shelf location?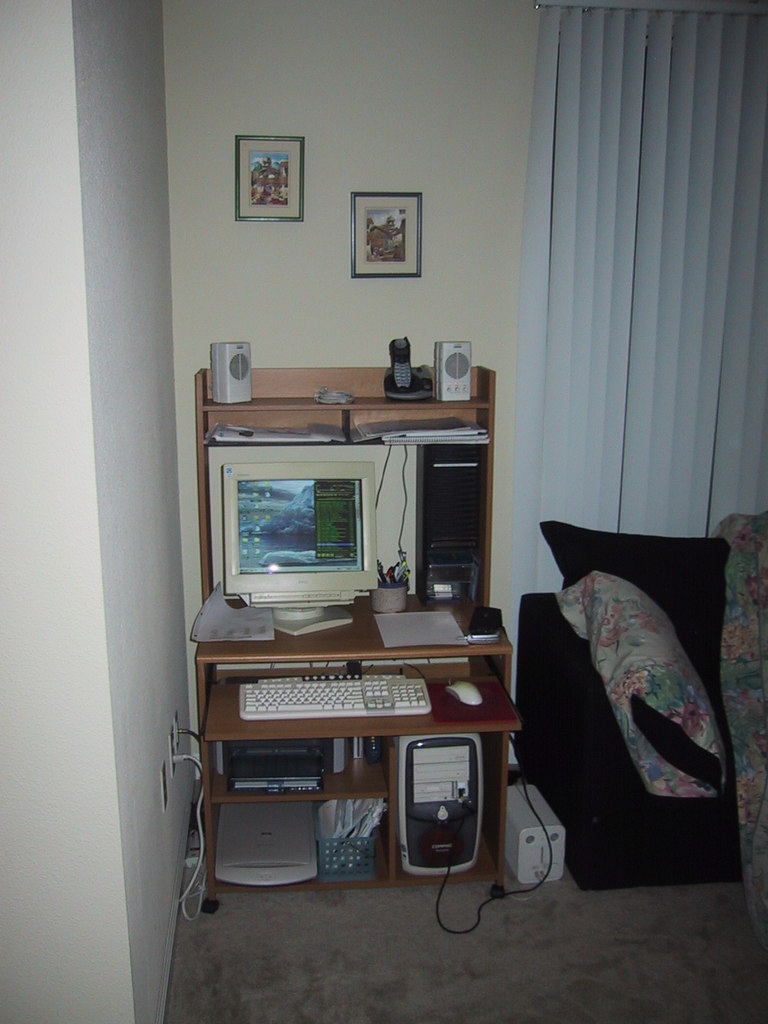
region(376, 740, 486, 872)
